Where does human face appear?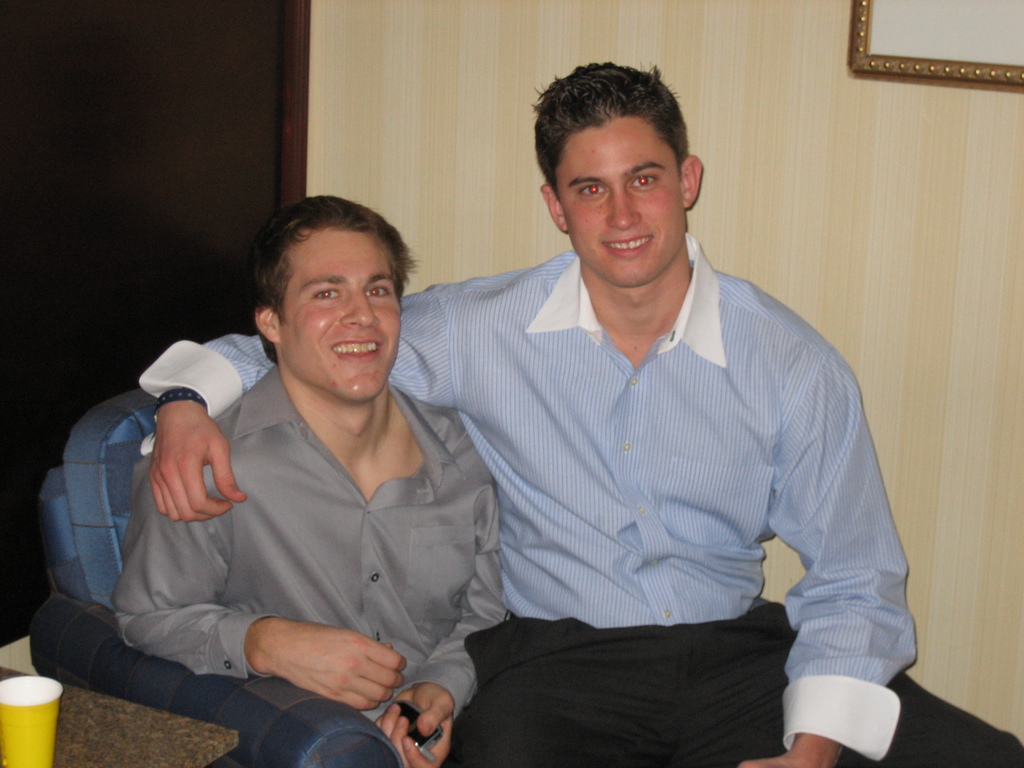
Appears at pyautogui.locateOnScreen(556, 119, 684, 284).
